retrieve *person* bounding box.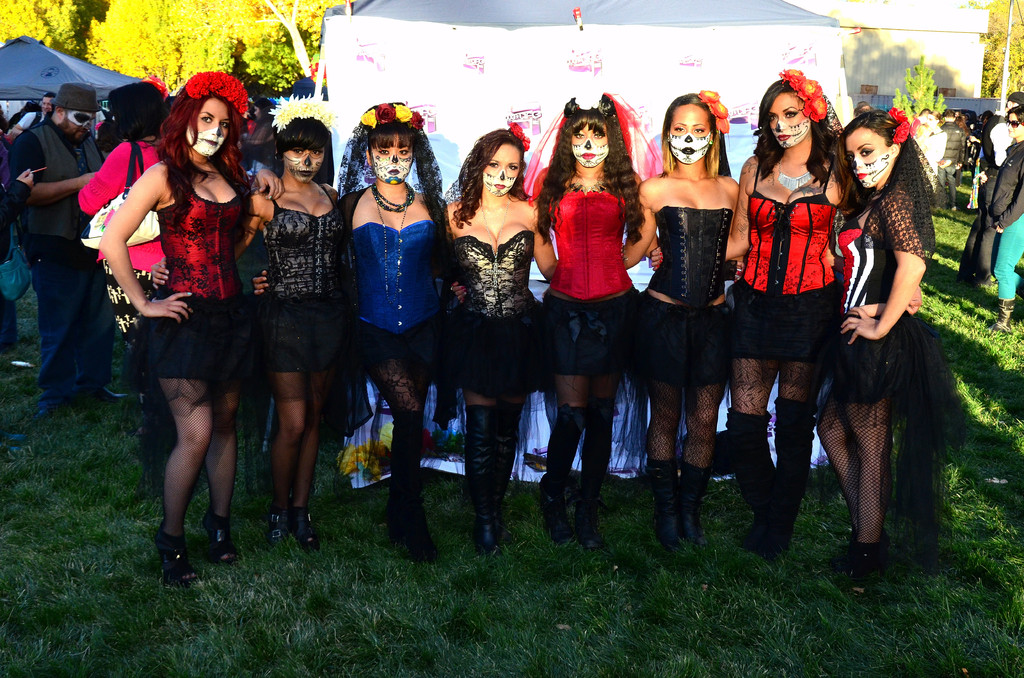
Bounding box: Rect(975, 124, 1020, 327).
